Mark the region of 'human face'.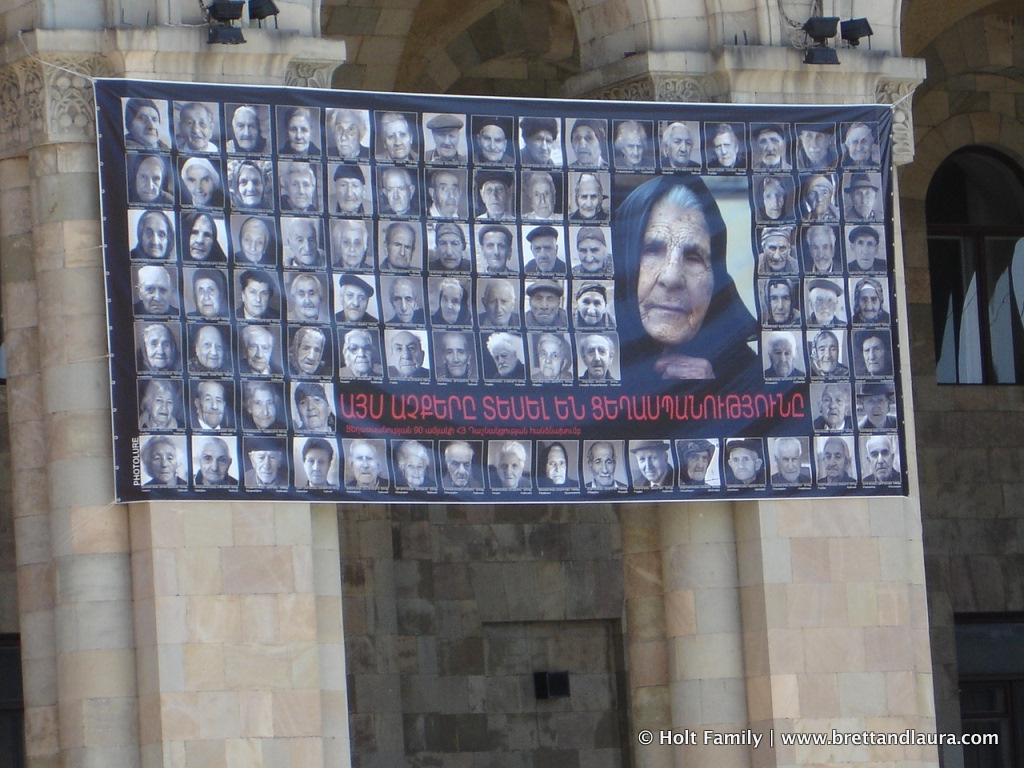
Region: [579,236,604,270].
